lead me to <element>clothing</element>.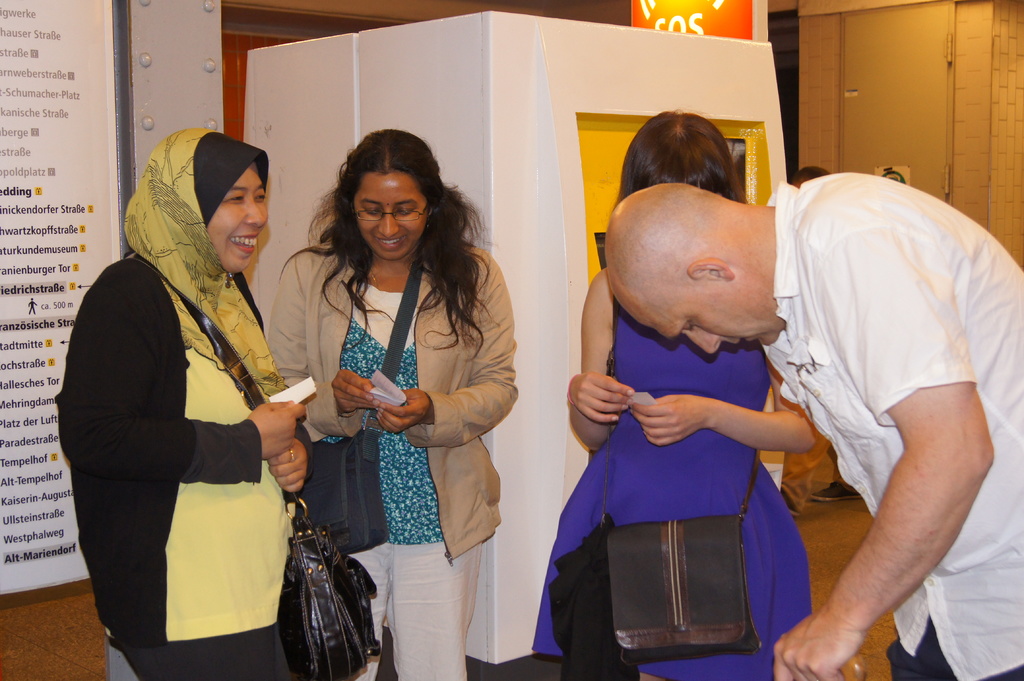
Lead to bbox=(537, 307, 823, 680).
